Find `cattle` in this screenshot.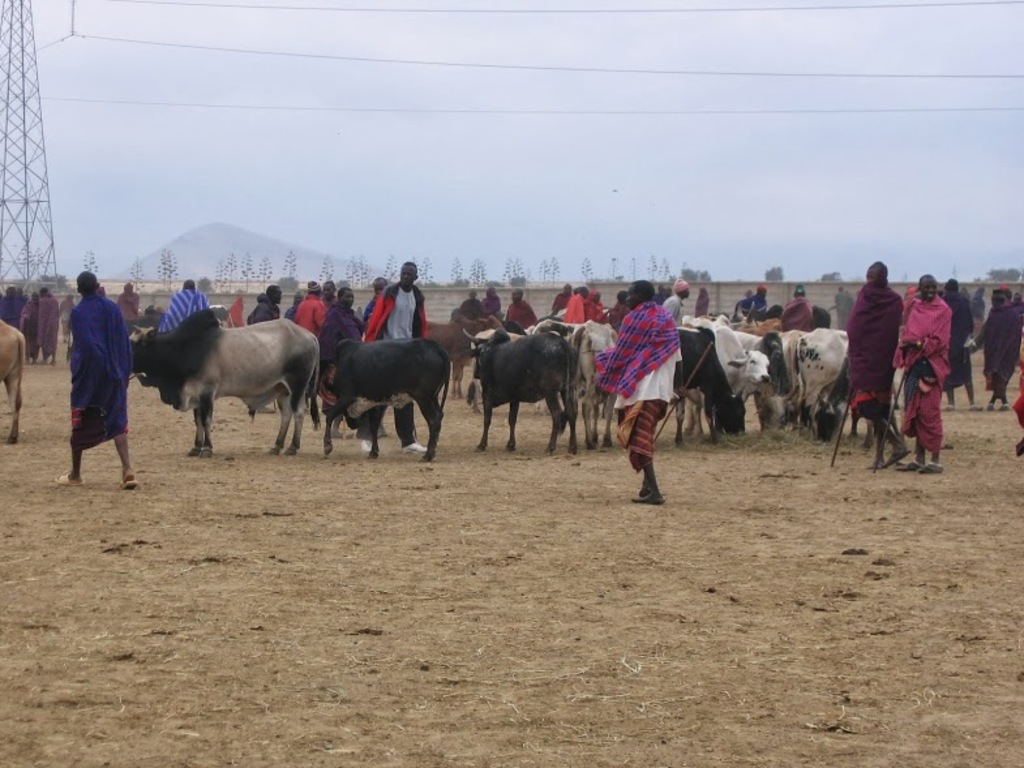
The bounding box for `cattle` is 134/293/317/467.
